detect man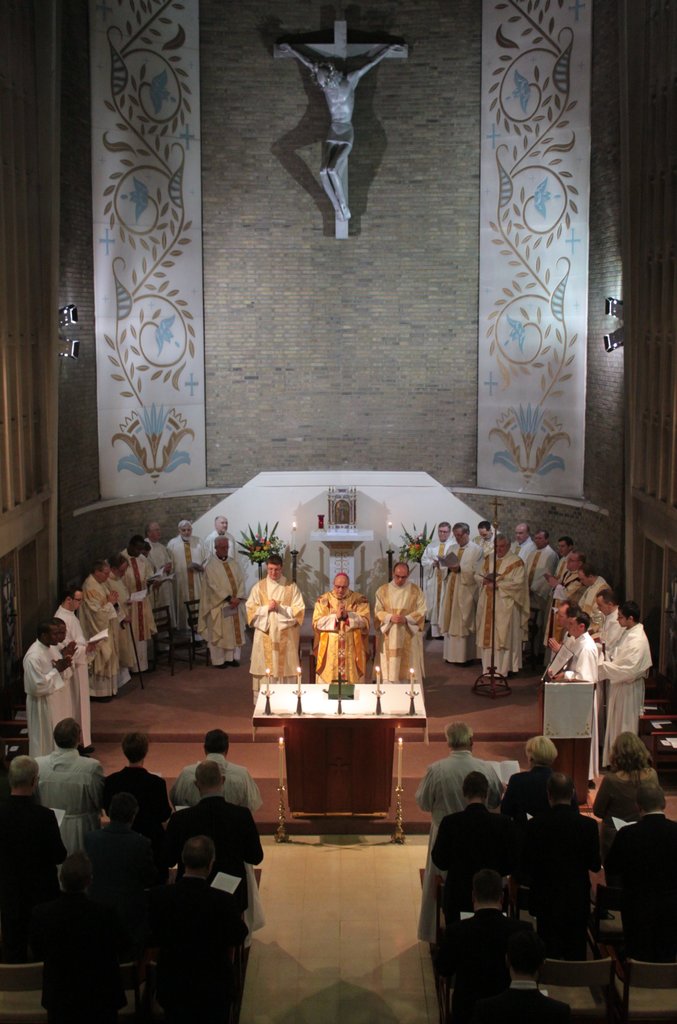
left=40, top=808, right=156, bottom=1023
